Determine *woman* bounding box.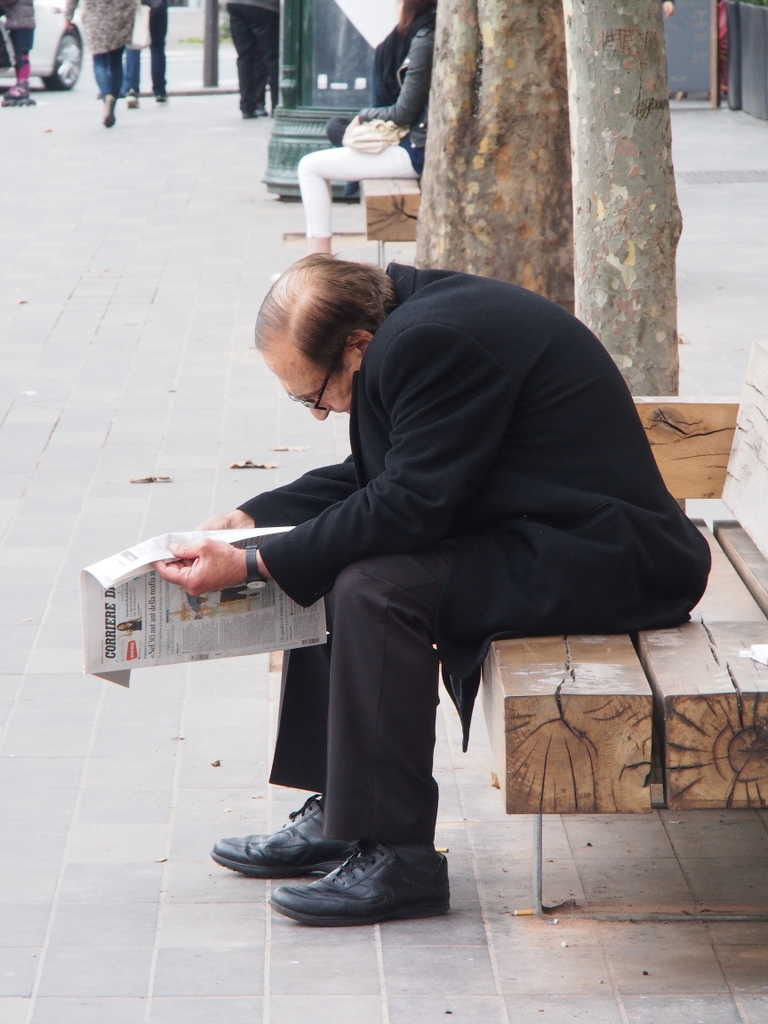
Determined: (x1=62, y1=0, x2=147, y2=124).
